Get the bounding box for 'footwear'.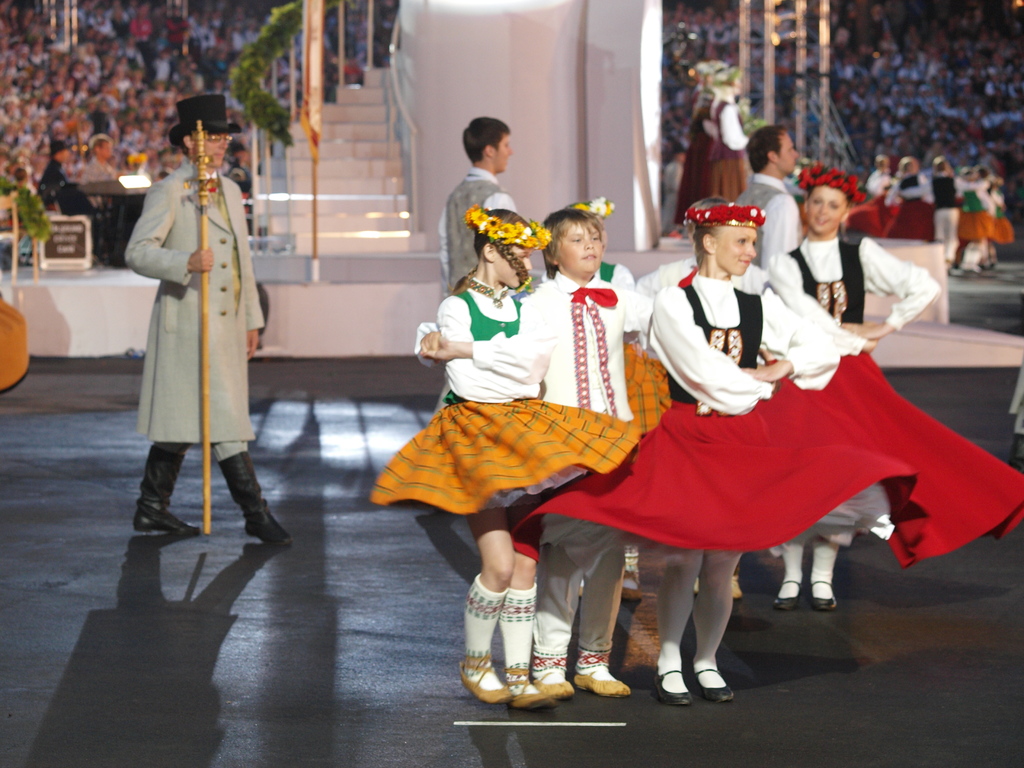
rect(770, 574, 806, 616).
